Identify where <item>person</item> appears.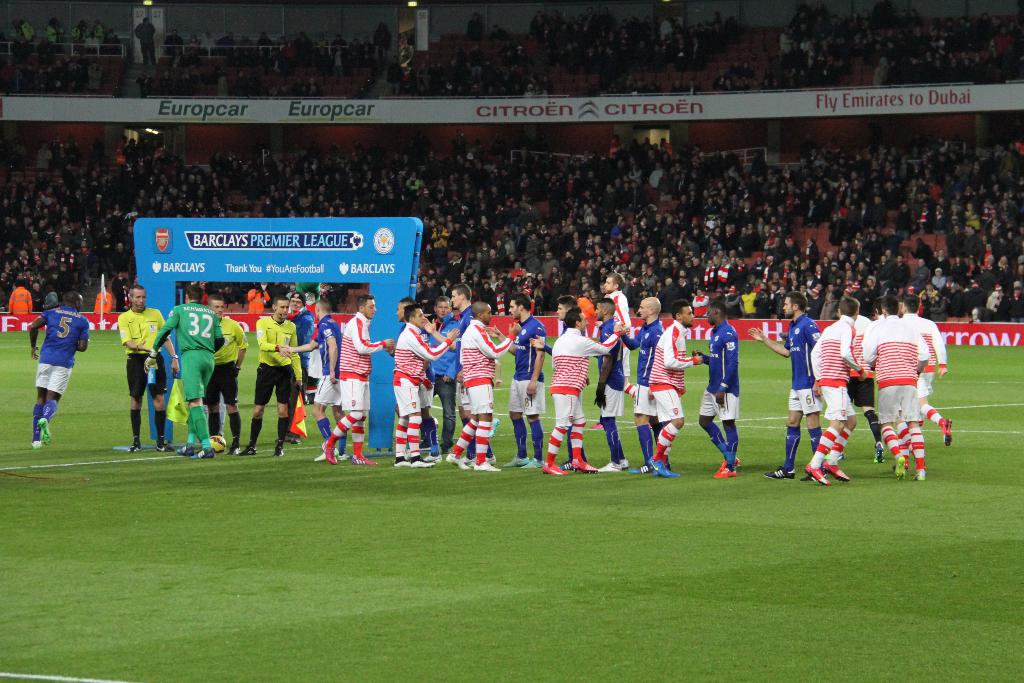
Appears at bbox=[64, 25, 85, 41].
